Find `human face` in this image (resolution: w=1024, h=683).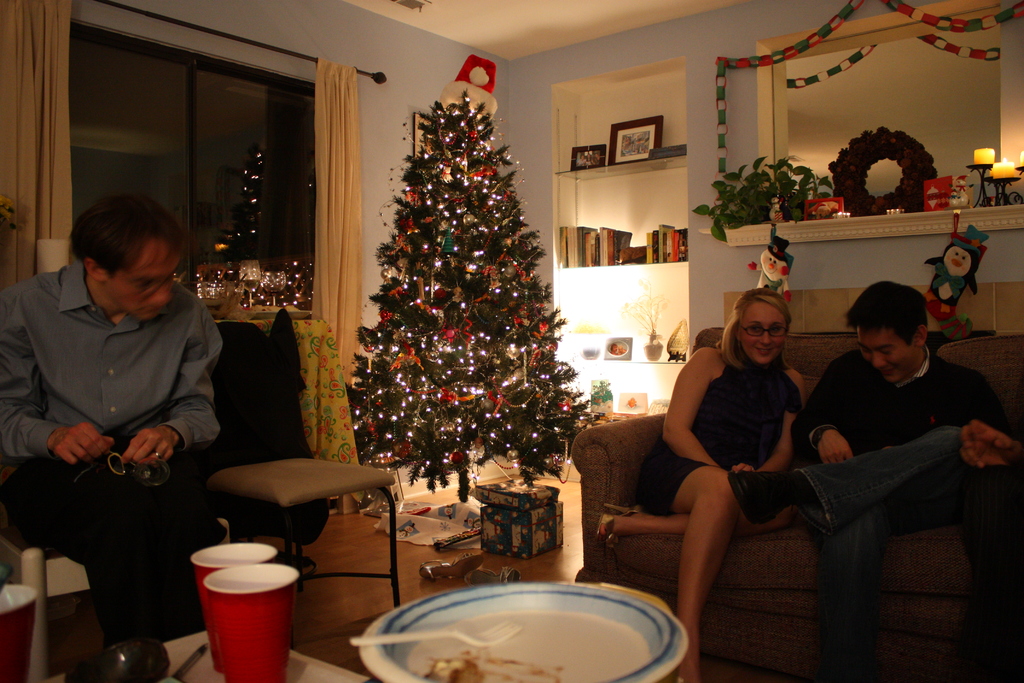
l=738, t=301, r=787, b=365.
